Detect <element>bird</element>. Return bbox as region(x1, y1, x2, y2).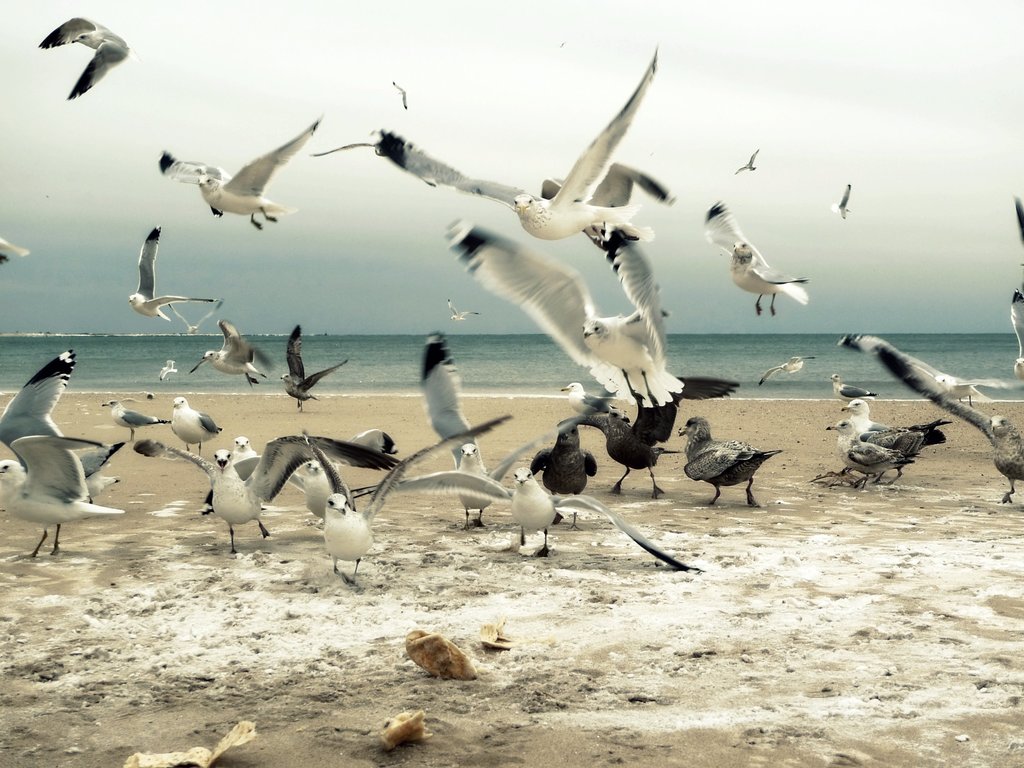
region(833, 182, 854, 220).
